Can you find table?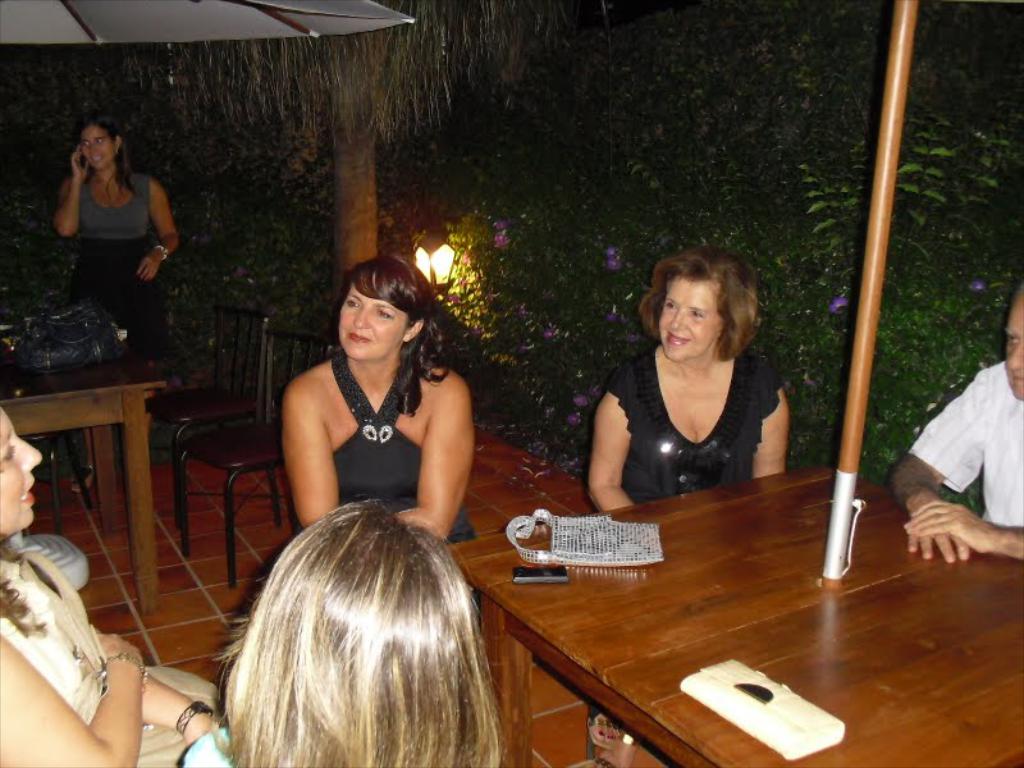
Yes, bounding box: left=365, top=440, right=989, bottom=767.
